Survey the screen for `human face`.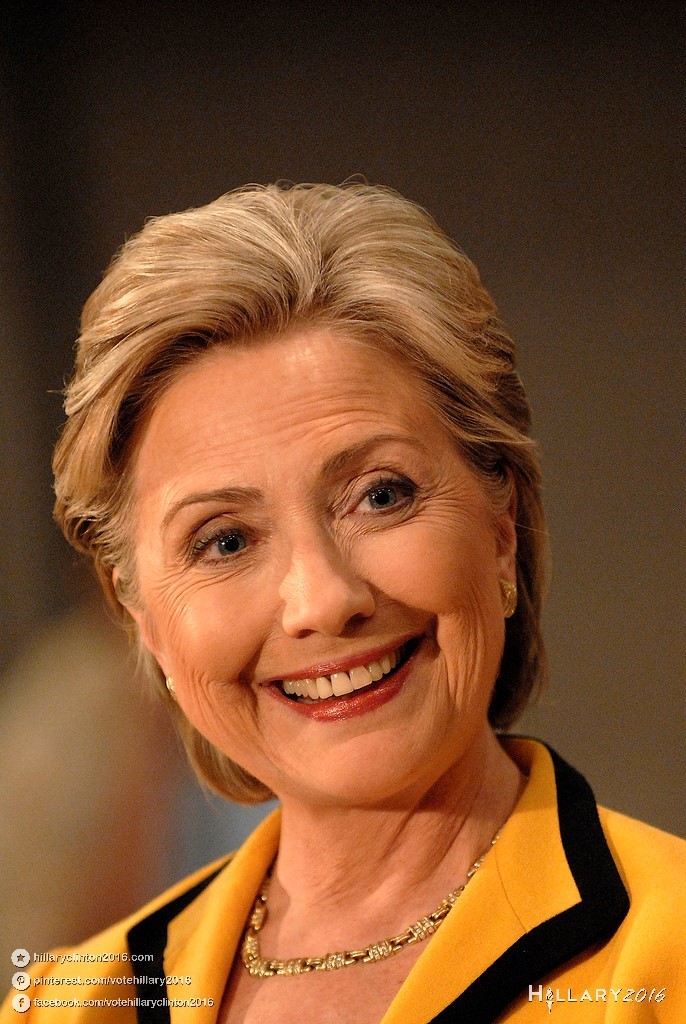
Survey found: 136 324 505 805.
